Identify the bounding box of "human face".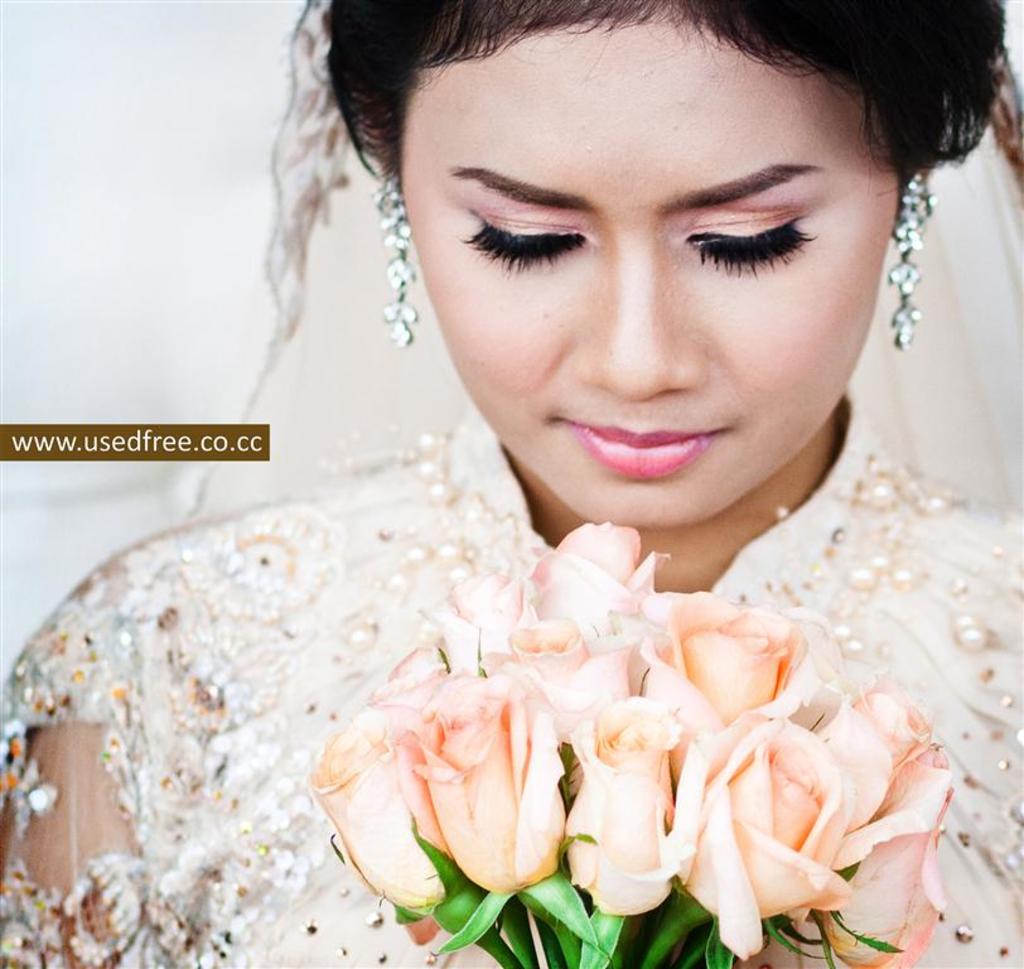
box(401, 19, 909, 530).
